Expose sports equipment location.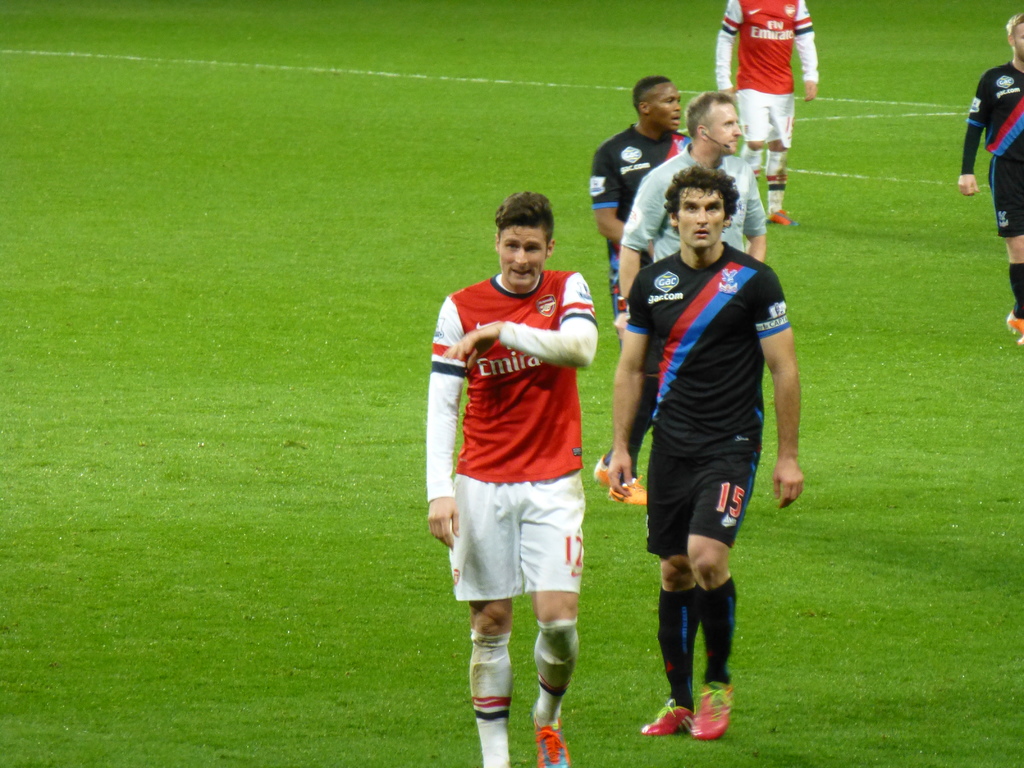
Exposed at (left=593, top=456, right=613, bottom=484).
